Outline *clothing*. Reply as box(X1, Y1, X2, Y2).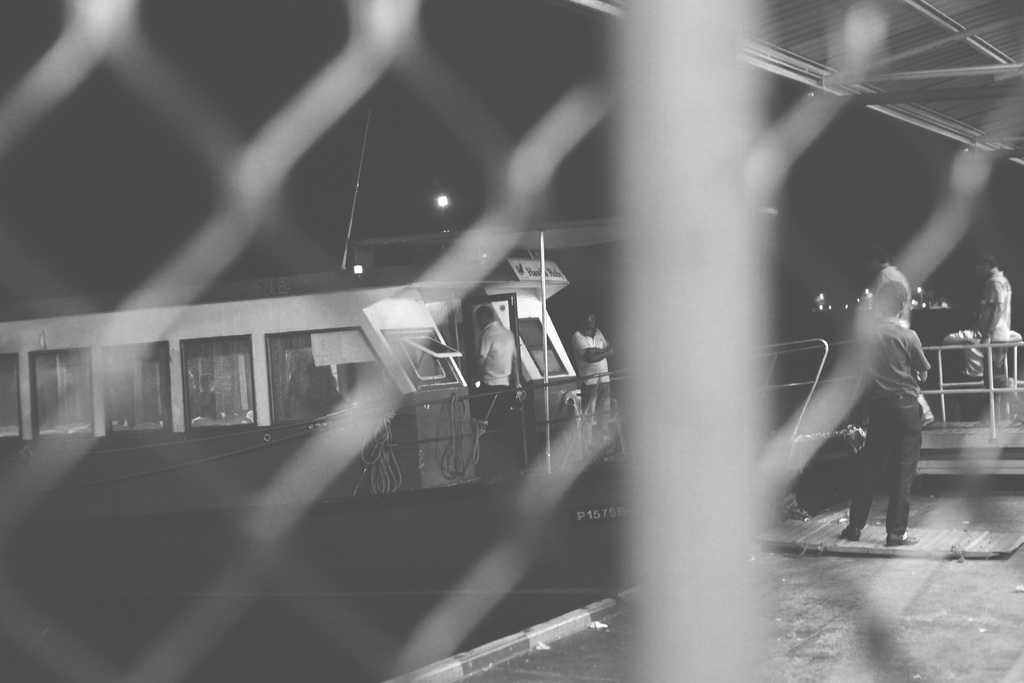
box(981, 267, 1023, 378).
